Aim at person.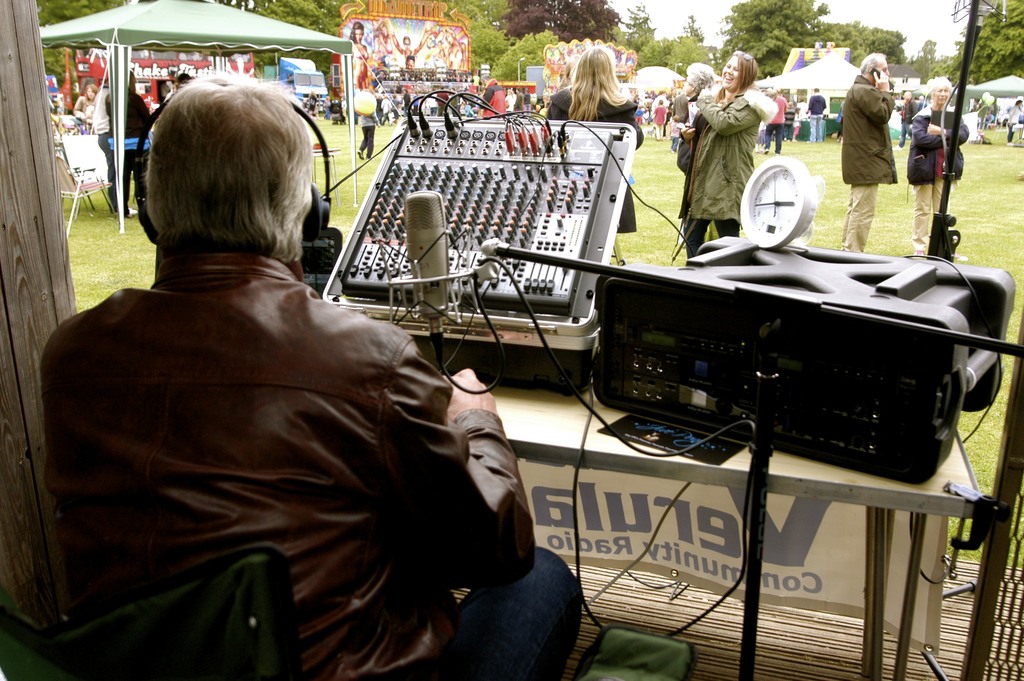
Aimed at (694, 53, 784, 251).
